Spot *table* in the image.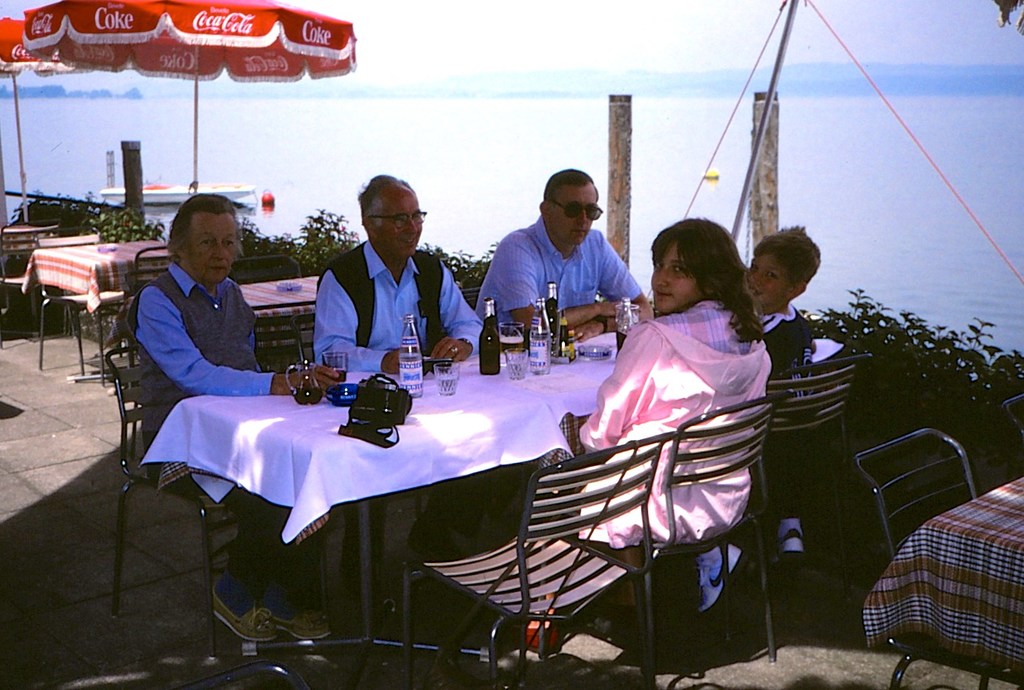
*table* found at rect(129, 336, 720, 603).
